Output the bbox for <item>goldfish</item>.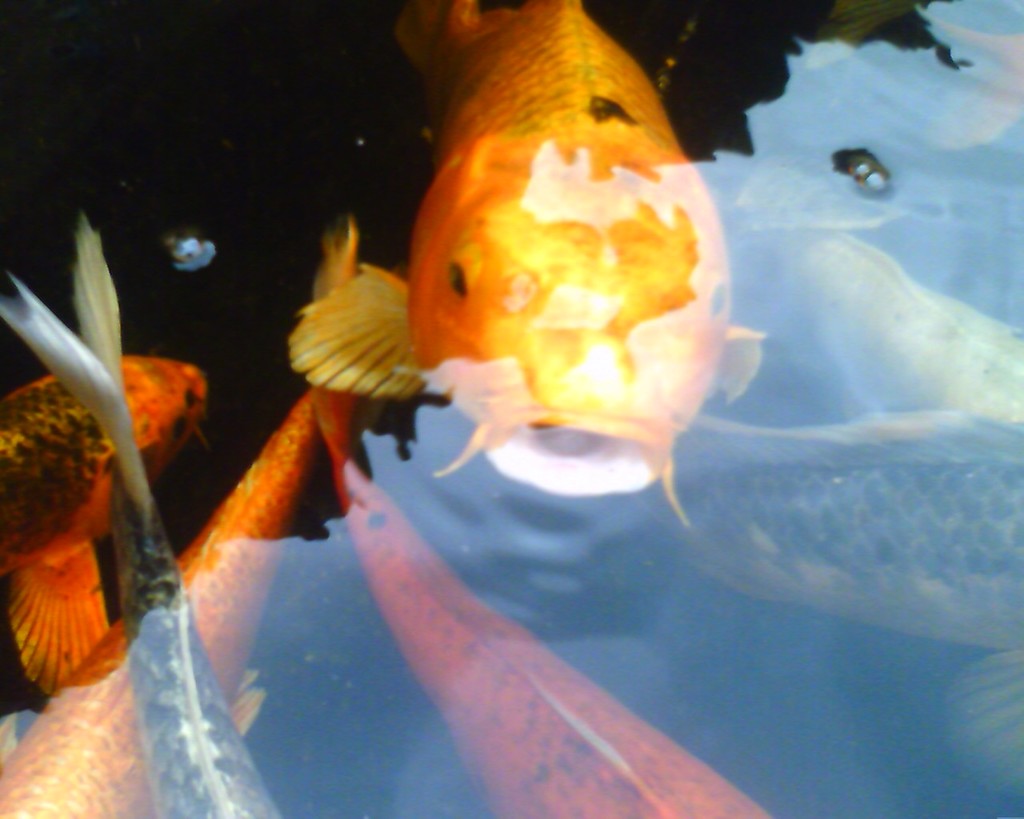
313:211:775:818.
